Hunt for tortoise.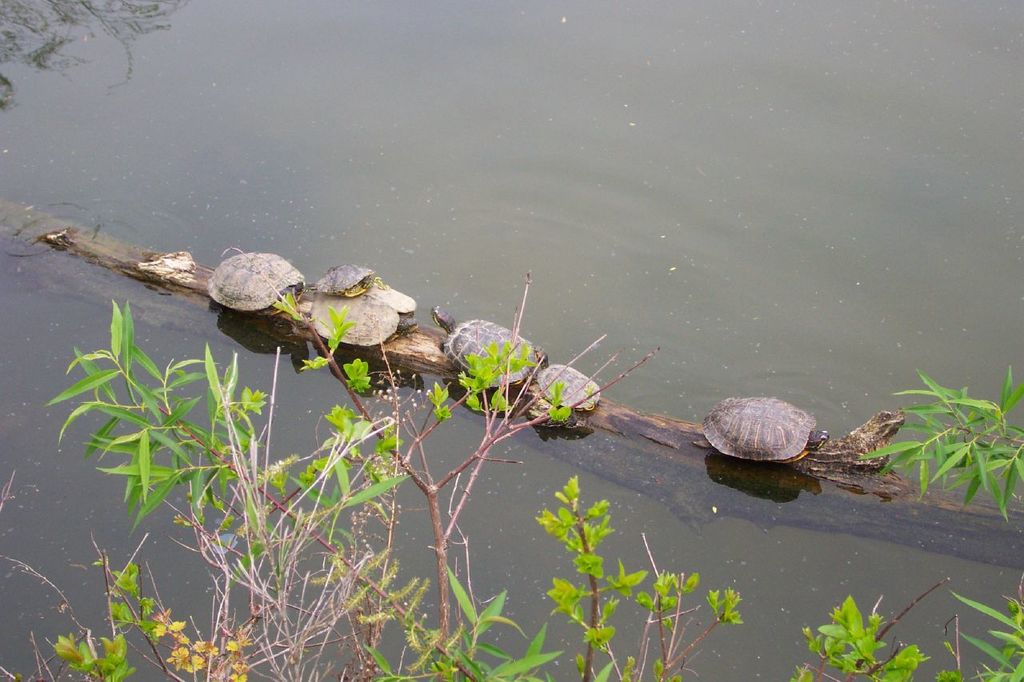
Hunted down at box=[288, 285, 425, 350].
